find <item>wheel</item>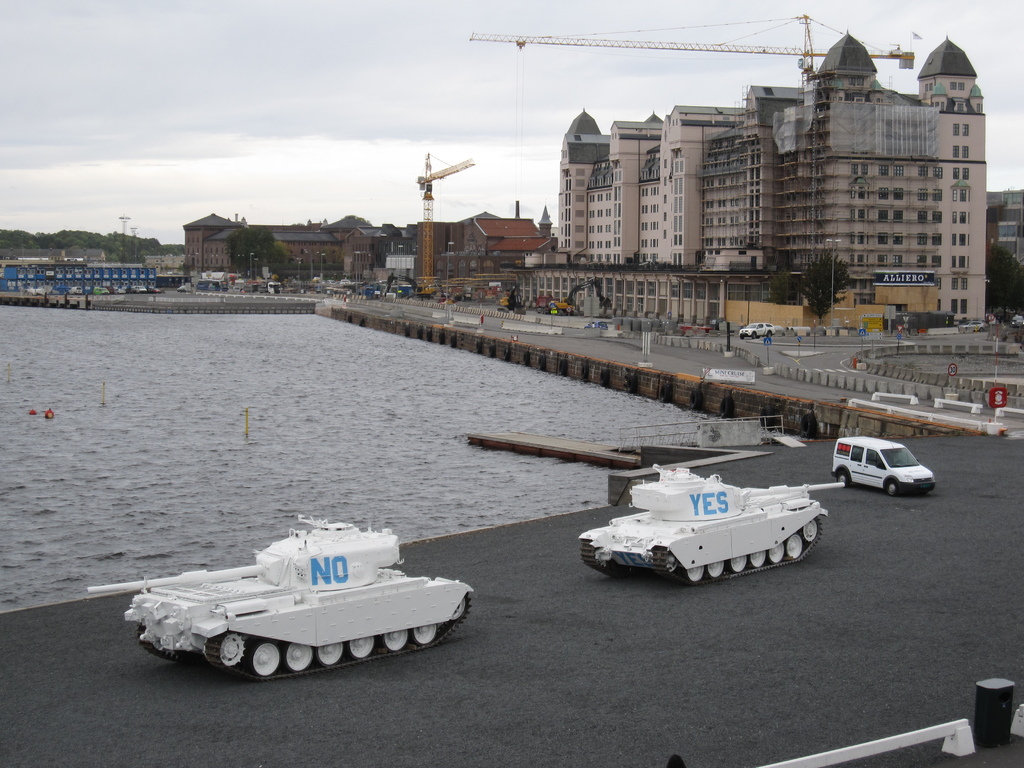
[726,557,747,572]
